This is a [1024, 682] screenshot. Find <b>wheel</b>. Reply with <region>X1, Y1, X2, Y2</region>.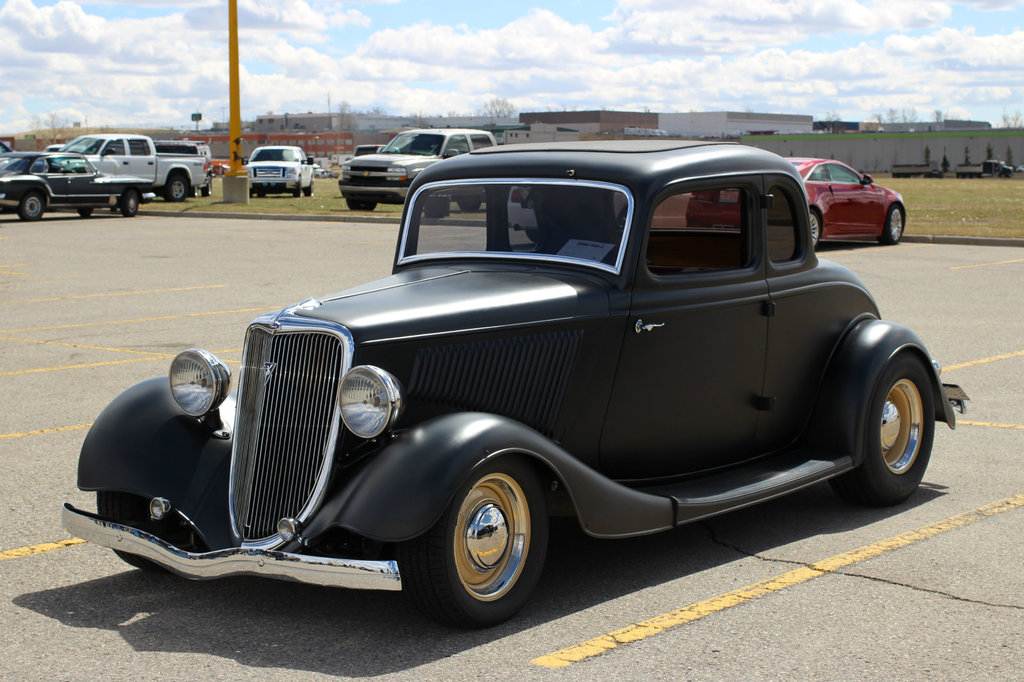
<region>191, 184, 198, 198</region>.
